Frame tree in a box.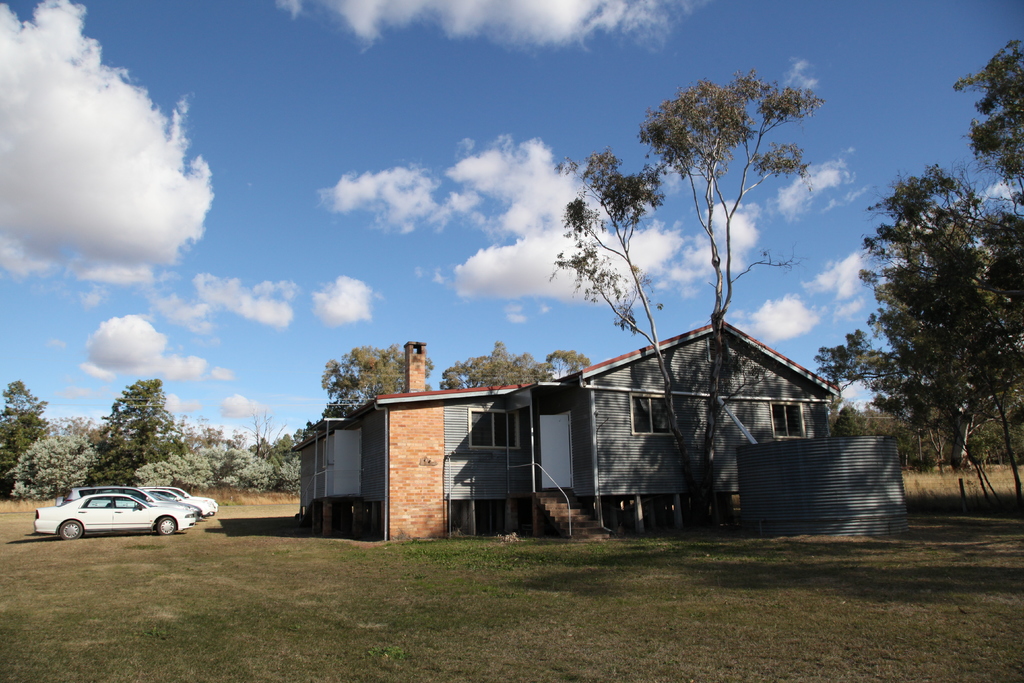
(851, 136, 1003, 509).
